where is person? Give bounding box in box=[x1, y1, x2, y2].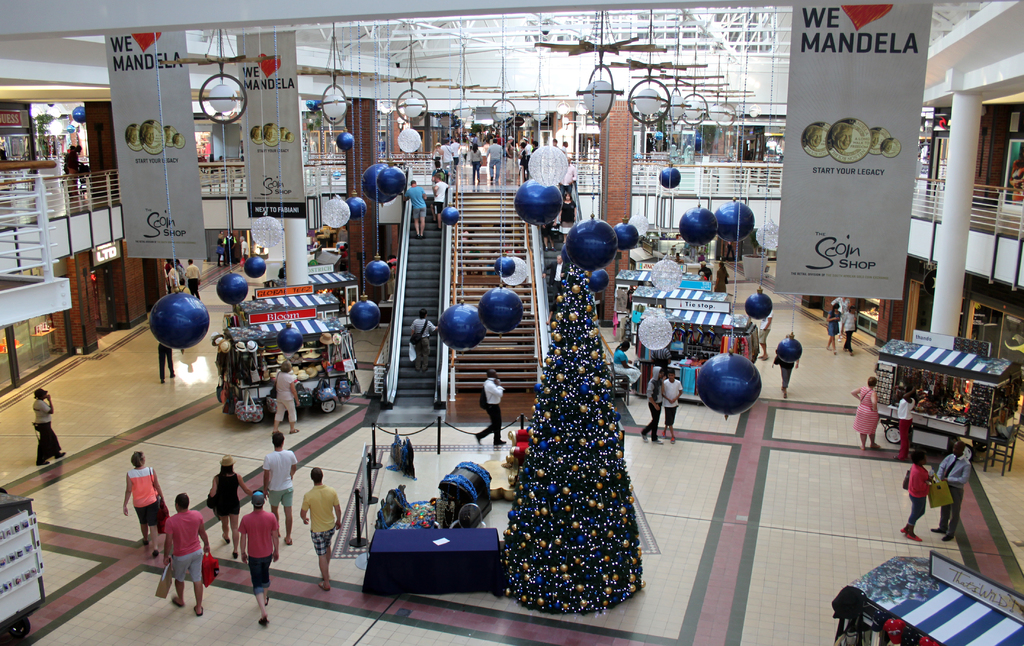
box=[468, 368, 500, 447].
